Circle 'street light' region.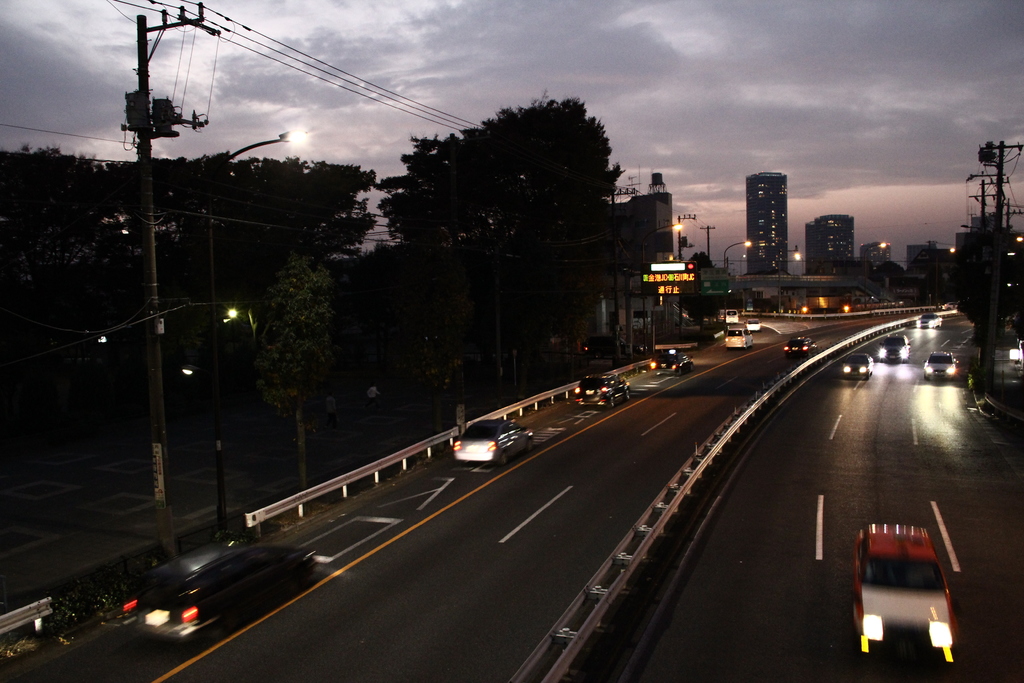
Region: <box>723,236,753,273</box>.
